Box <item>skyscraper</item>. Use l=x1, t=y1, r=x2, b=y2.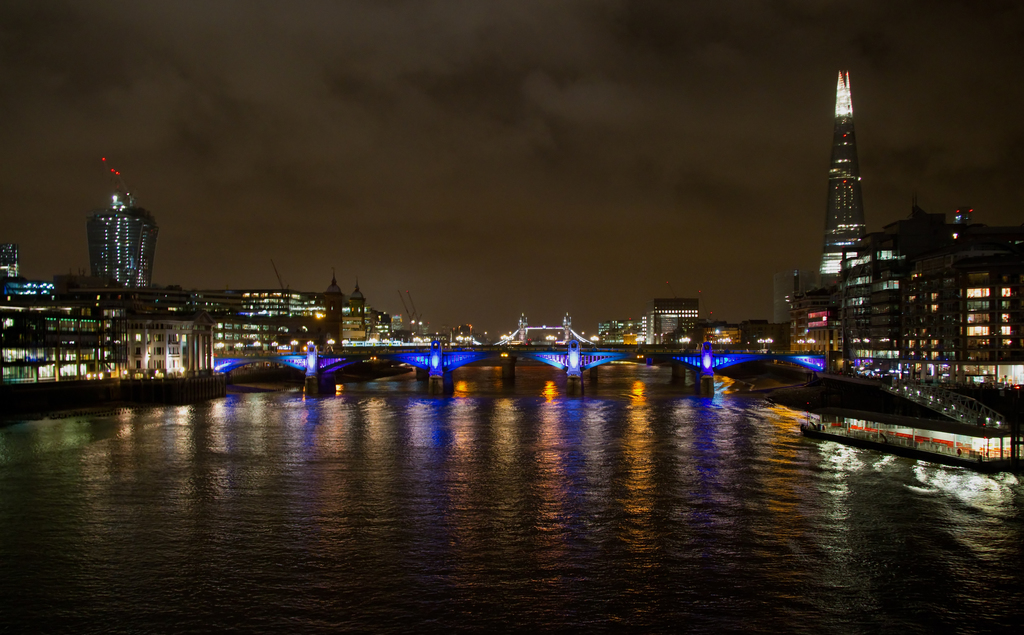
l=595, t=313, r=631, b=341.
